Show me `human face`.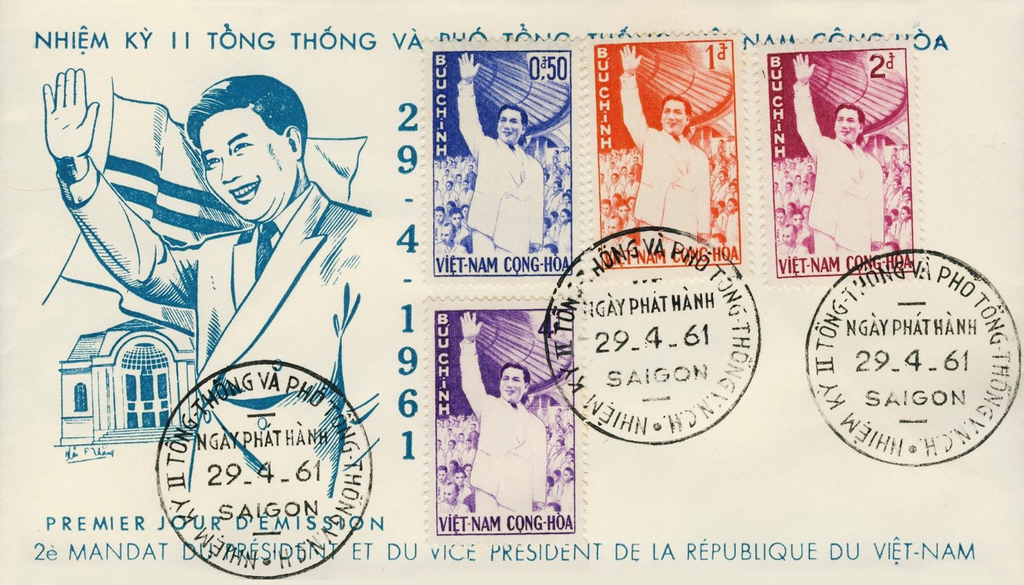
`human face` is here: 660 99 687 135.
